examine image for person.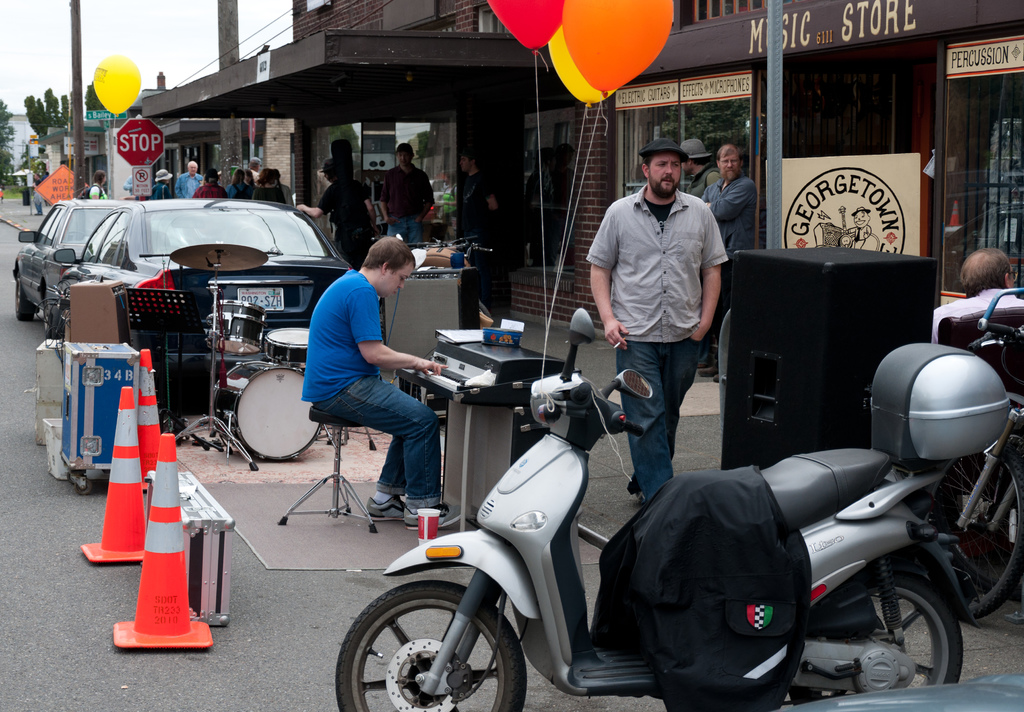
Examination result: [931,248,1023,343].
